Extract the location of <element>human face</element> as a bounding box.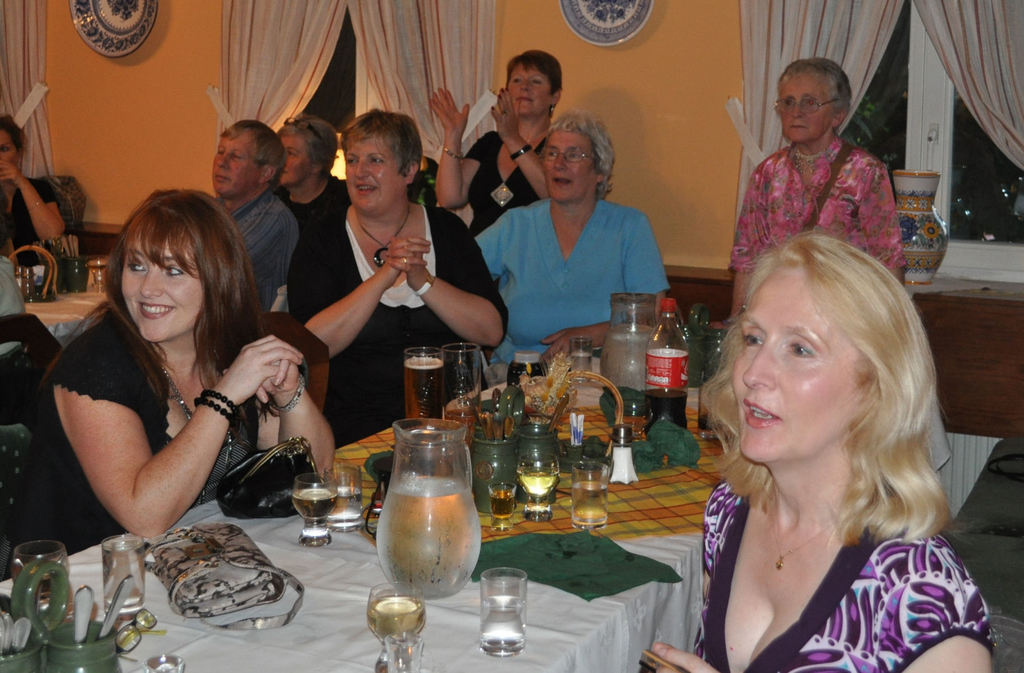
<bbox>771, 67, 829, 149</bbox>.
